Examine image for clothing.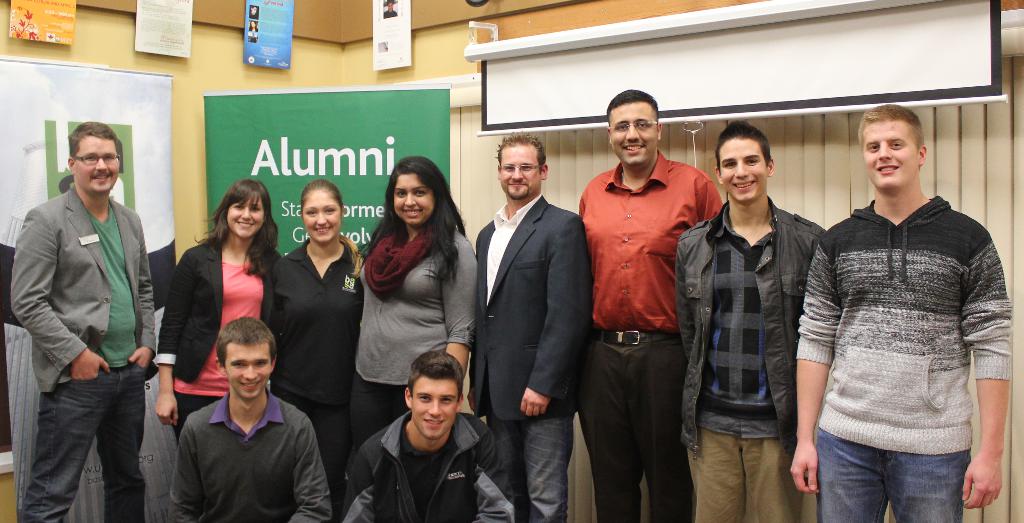
Examination result: detection(340, 423, 519, 522).
